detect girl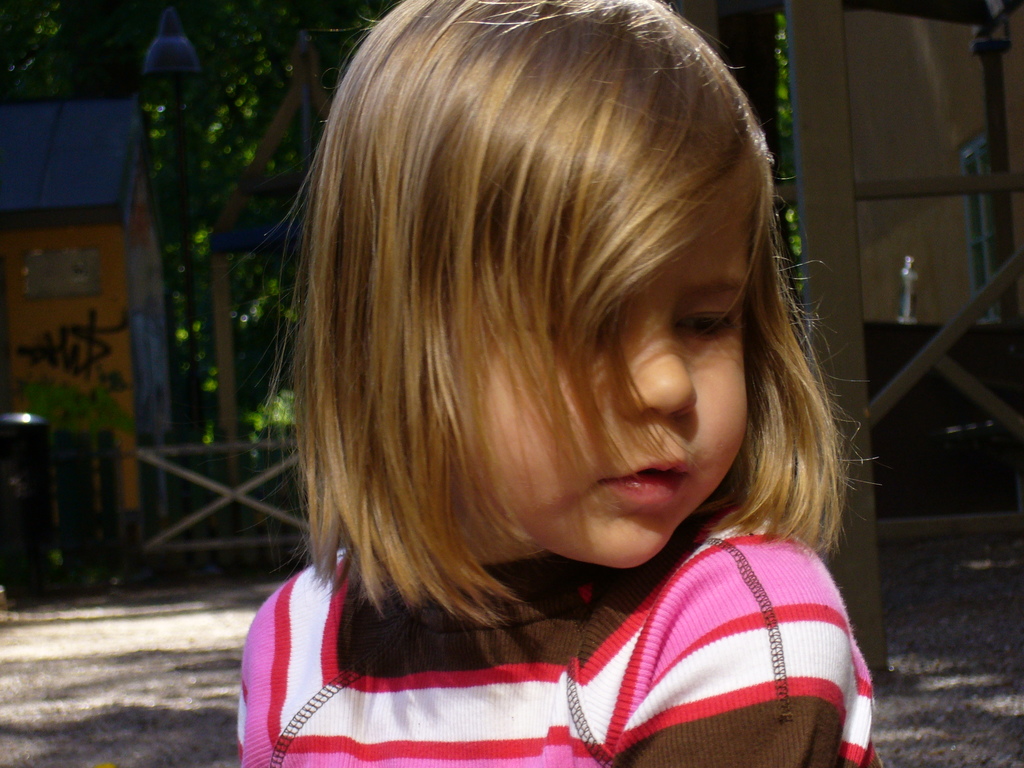
(236,0,876,767)
